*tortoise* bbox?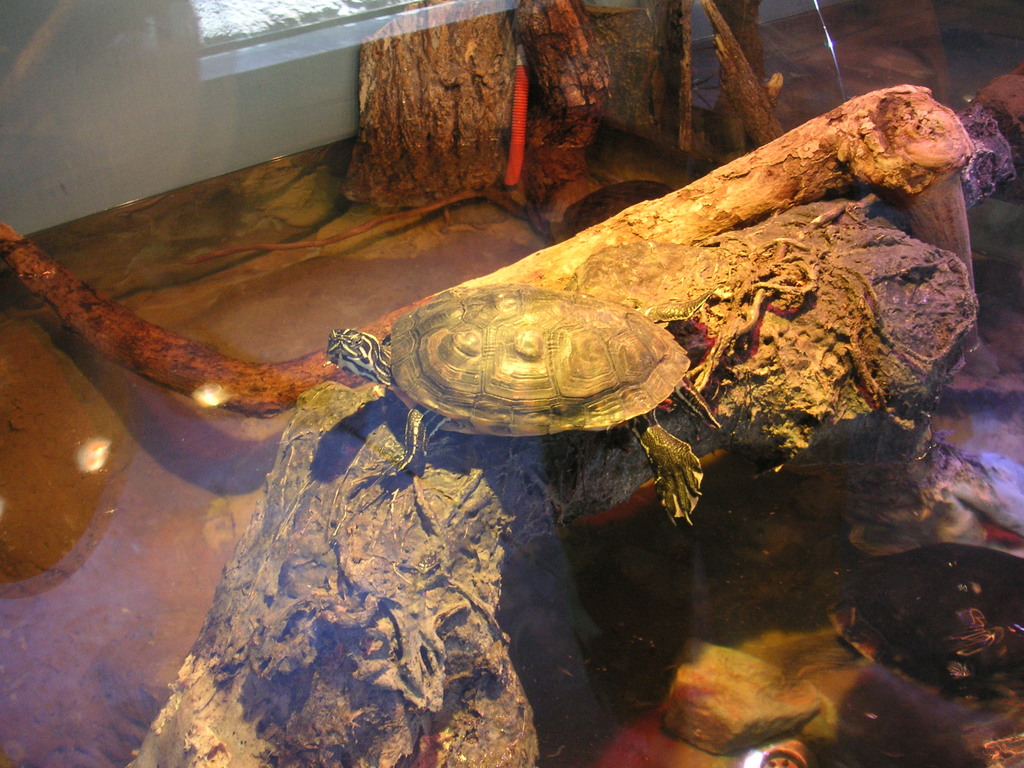
326:284:712:528
